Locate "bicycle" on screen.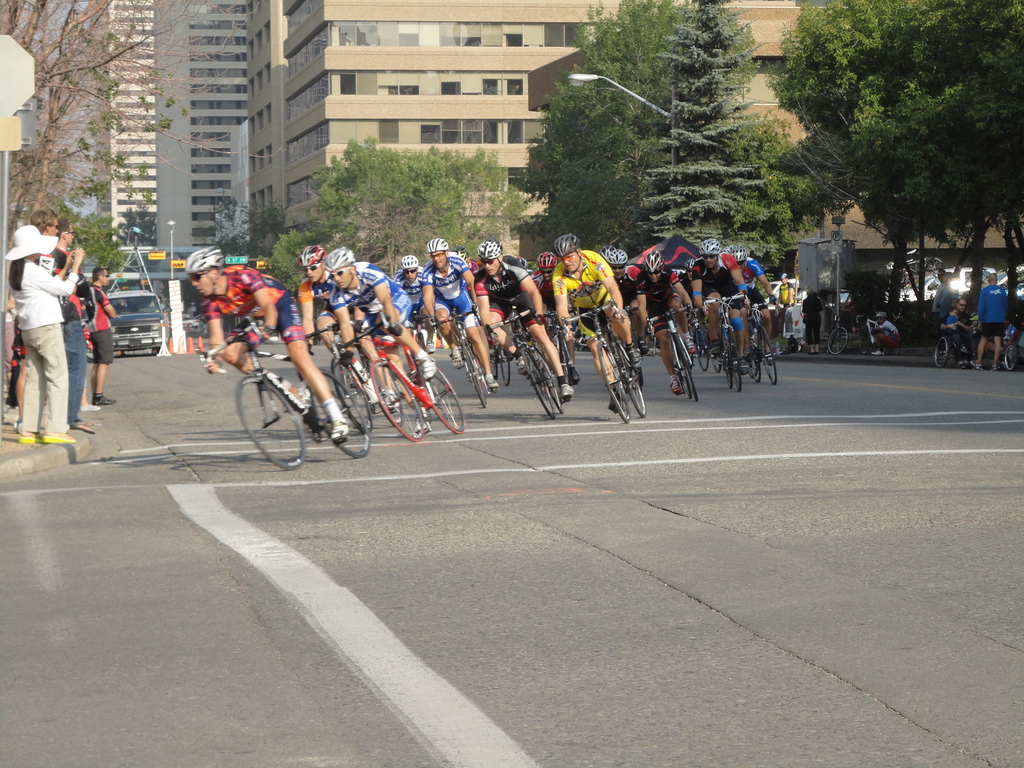
On screen at pyautogui.locateOnScreen(195, 320, 371, 472).
